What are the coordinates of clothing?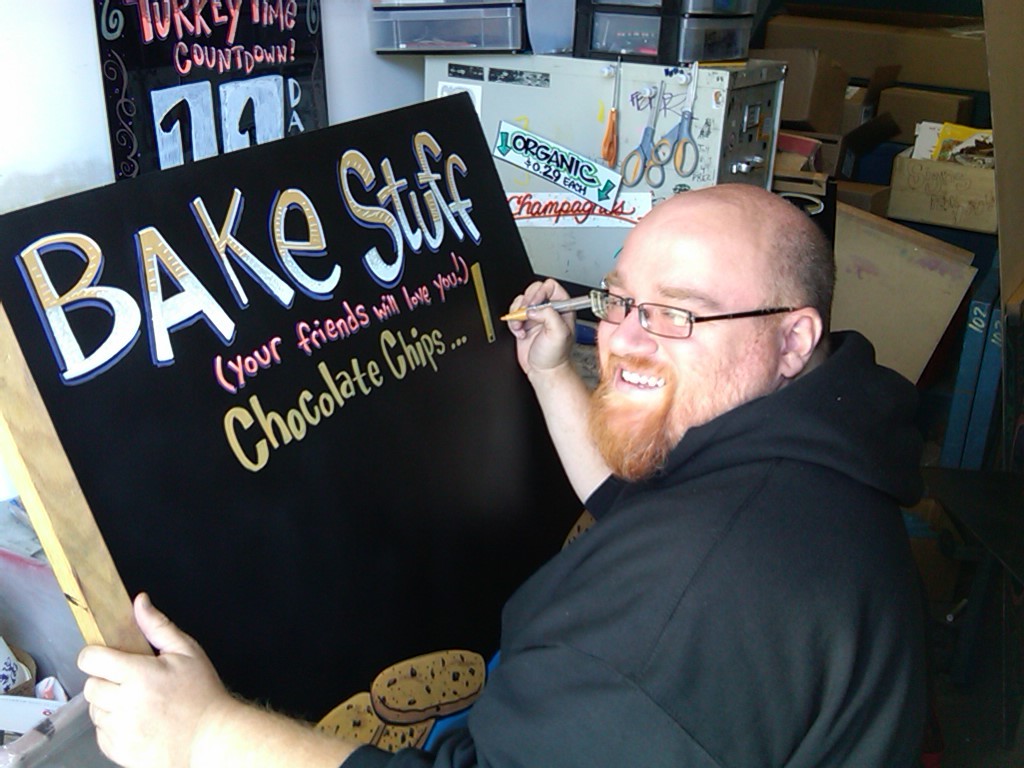
Rect(456, 307, 948, 763).
